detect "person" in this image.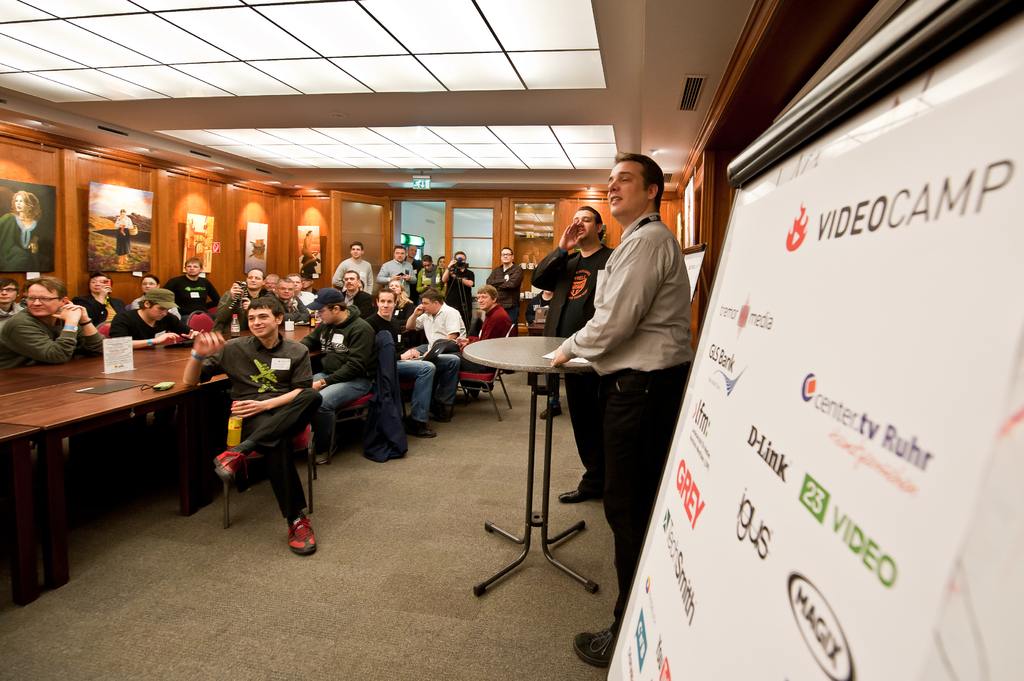
Detection: 185,217,195,262.
